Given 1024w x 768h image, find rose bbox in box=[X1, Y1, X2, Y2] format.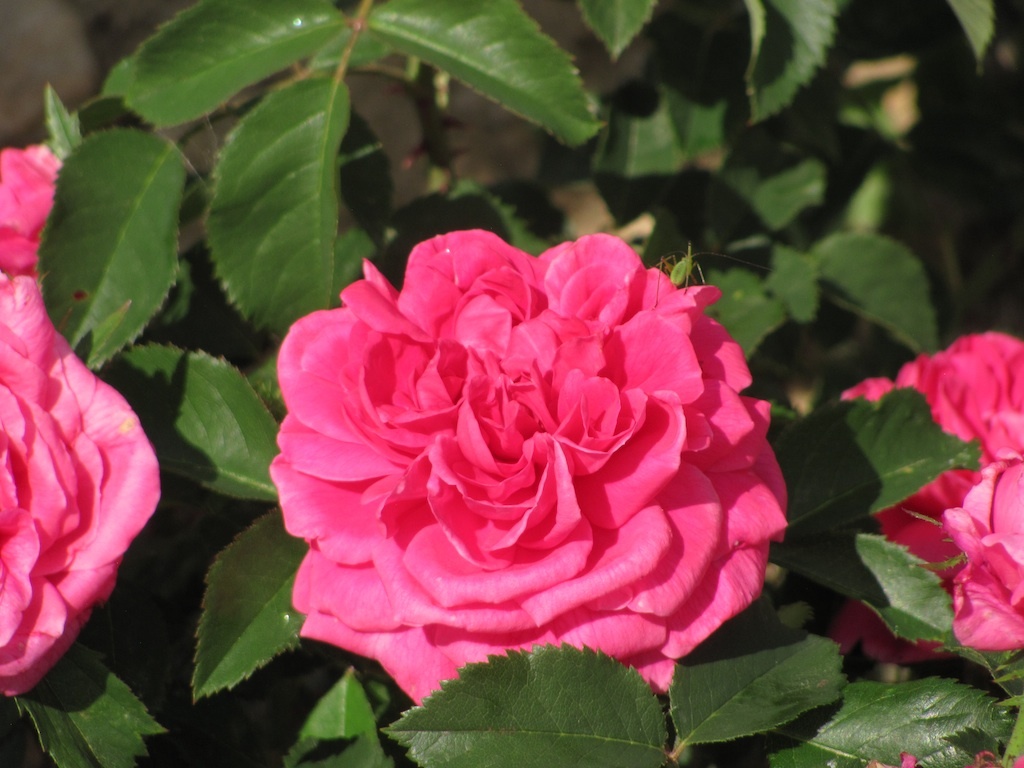
box=[841, 337, 1023, 665].
